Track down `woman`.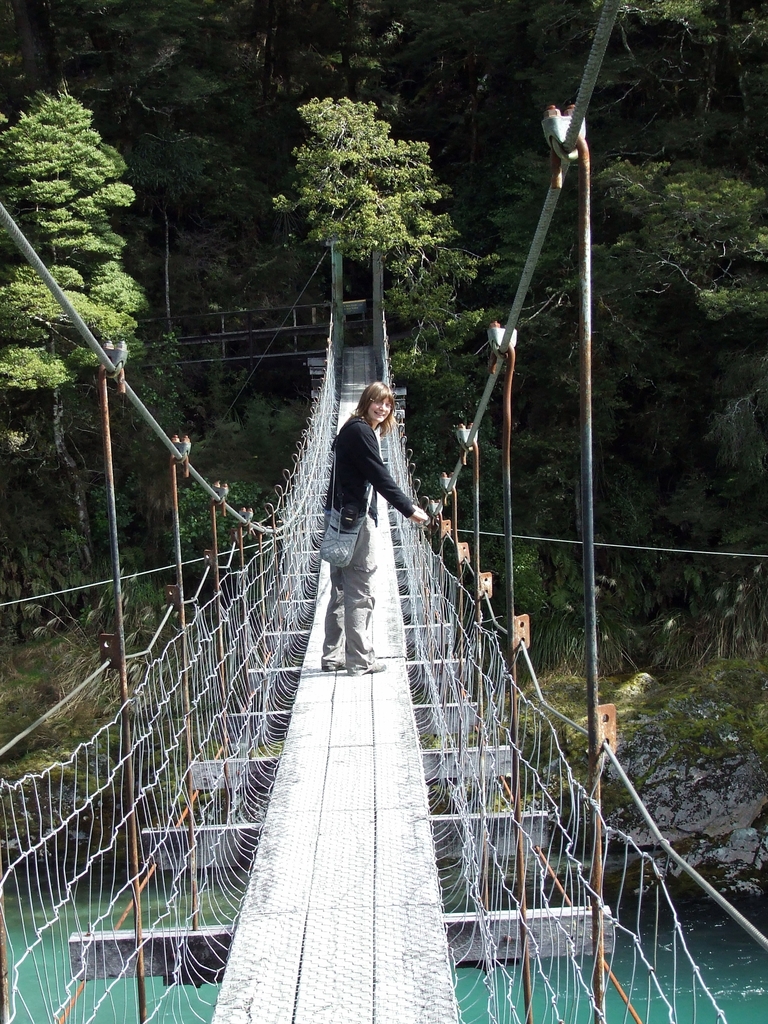
Tracked to select_region(310, 356, 434, 691).
